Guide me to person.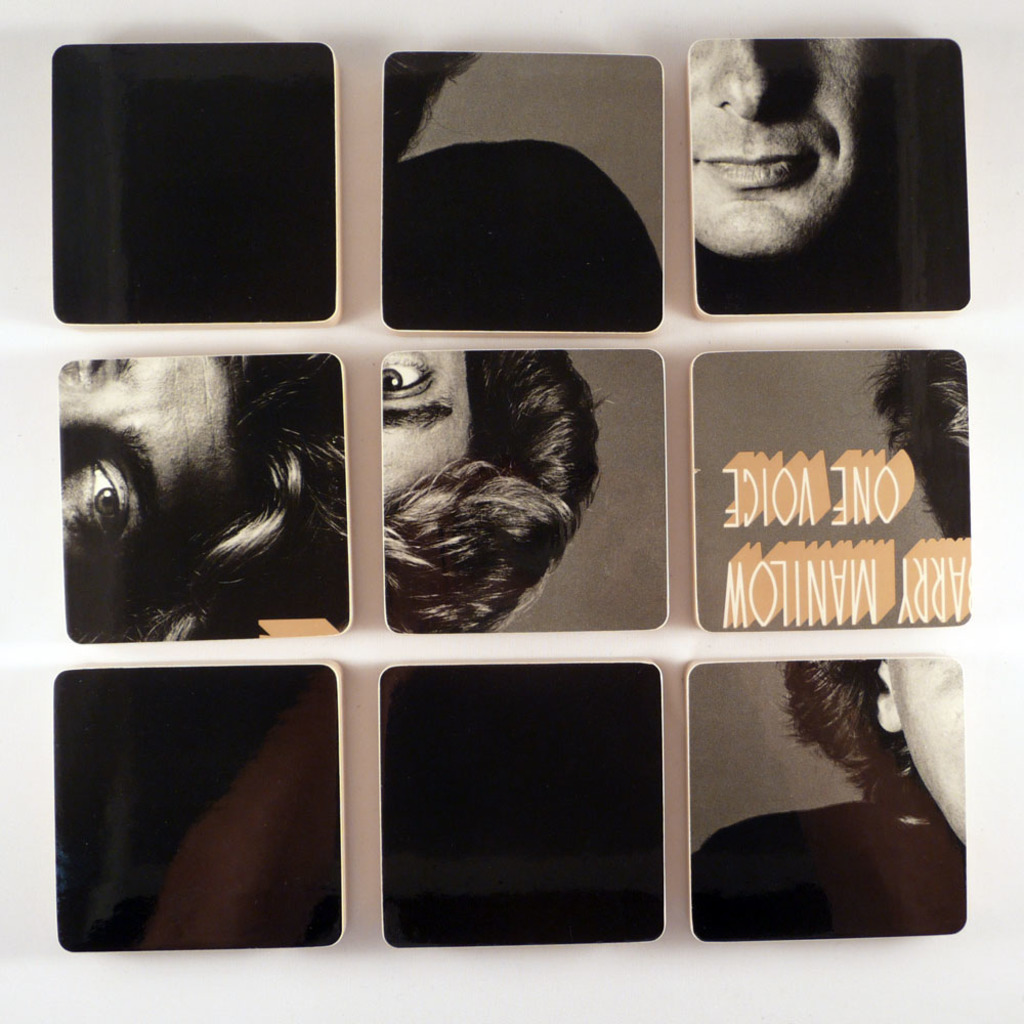
Guidance: l=694, t=657, r=968, b=941.
